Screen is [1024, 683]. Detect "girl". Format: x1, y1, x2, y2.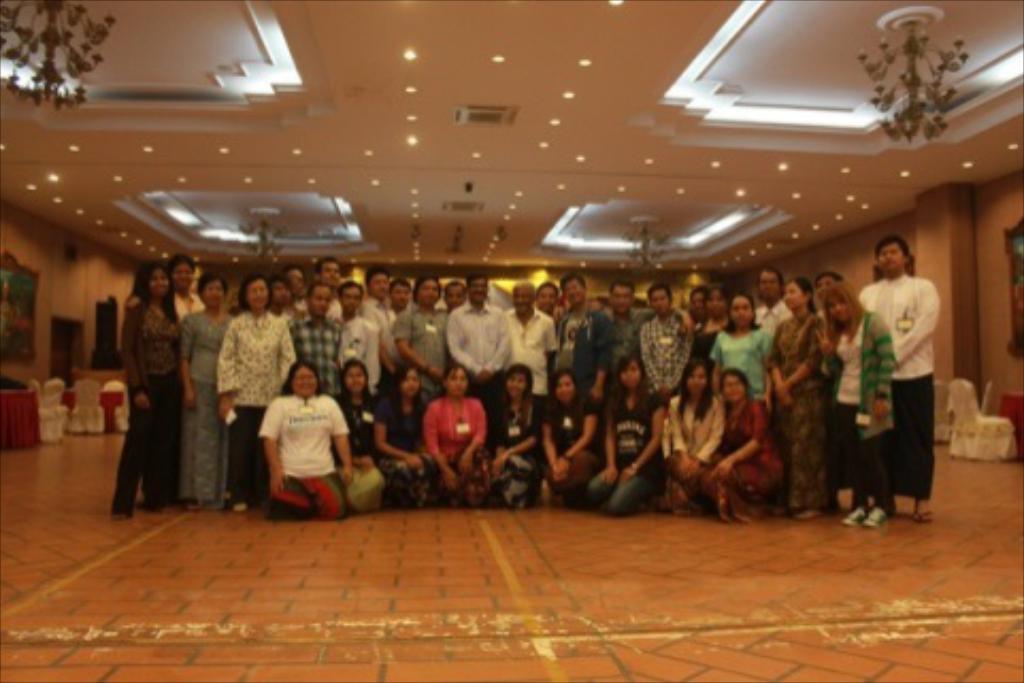
328, 362, 396, 515.
